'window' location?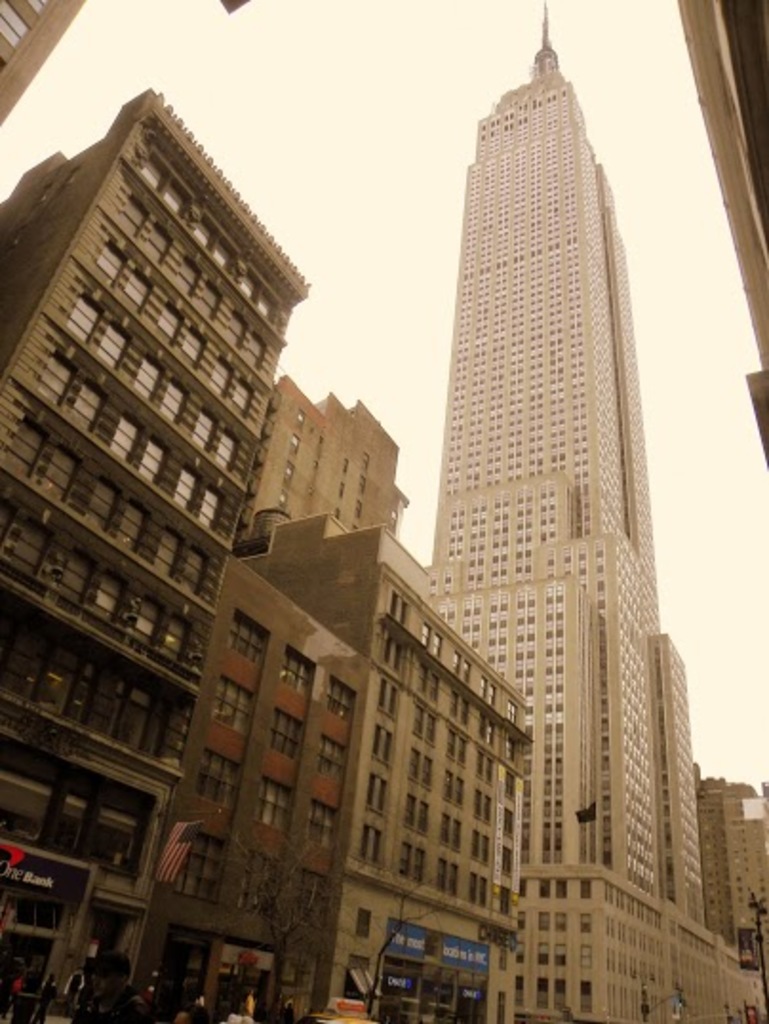
l=284, t=464, r=299, b=482
